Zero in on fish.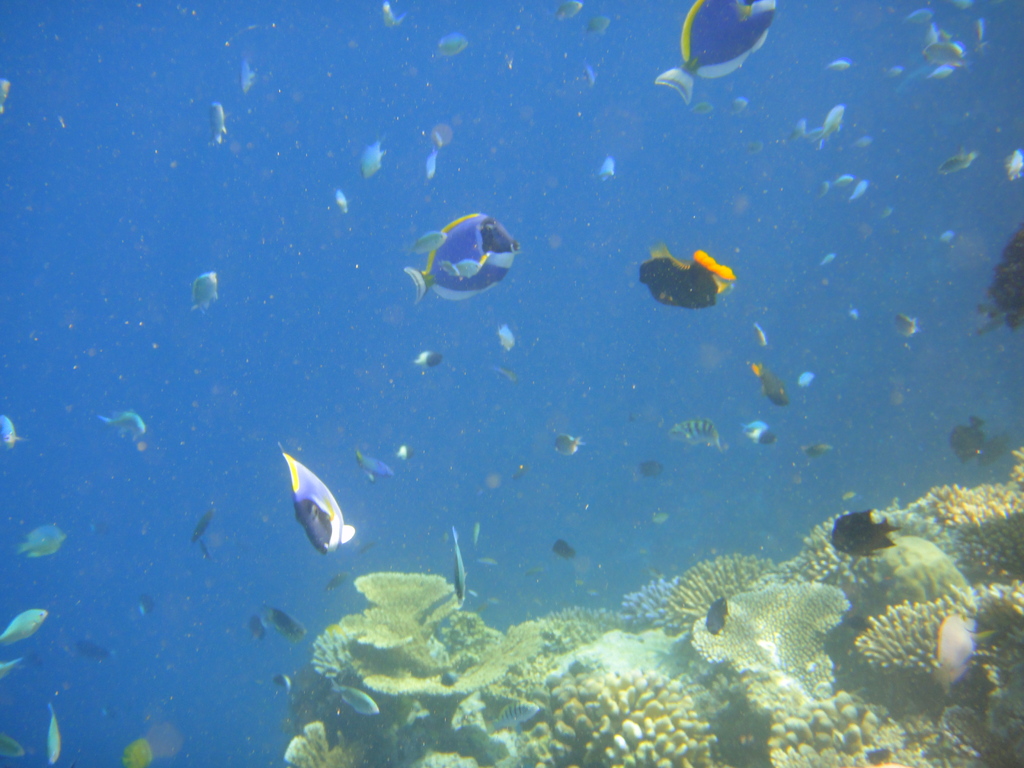
Zeroed in: (554,431,582,458).
